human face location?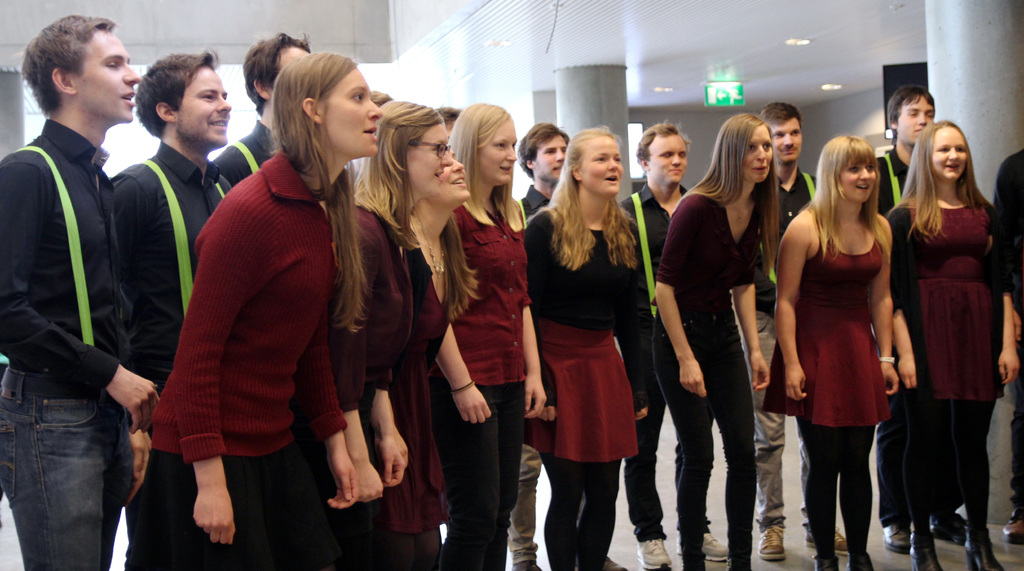
(651, 131, 687, 187)
